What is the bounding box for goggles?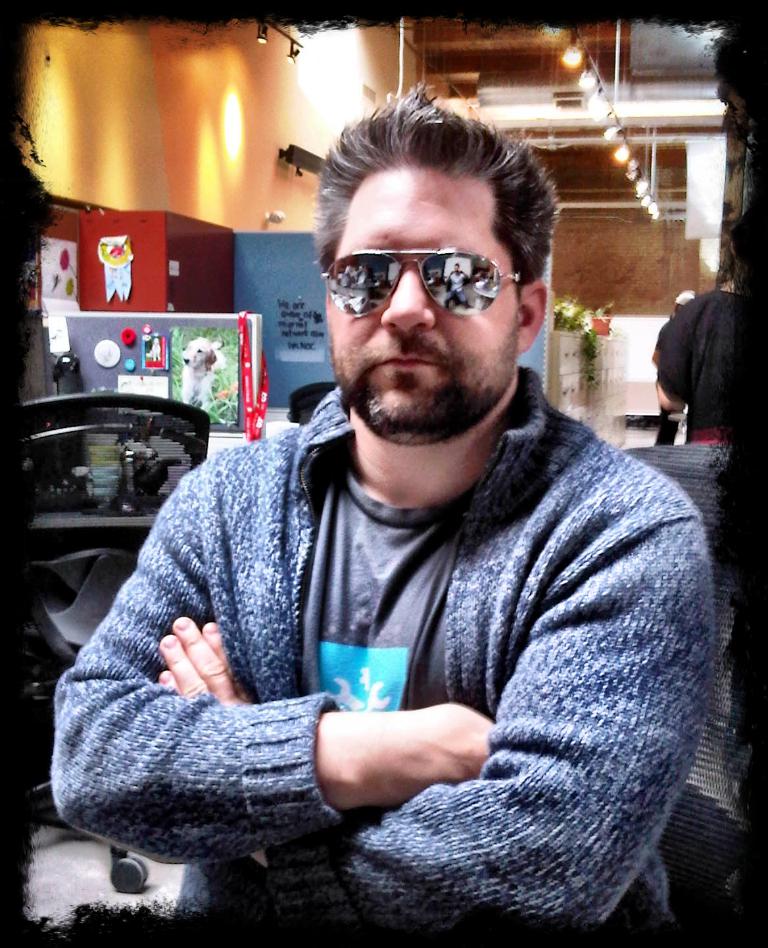
{"left": 325, "top": 243, "right": 541, "bottom": 323}.
